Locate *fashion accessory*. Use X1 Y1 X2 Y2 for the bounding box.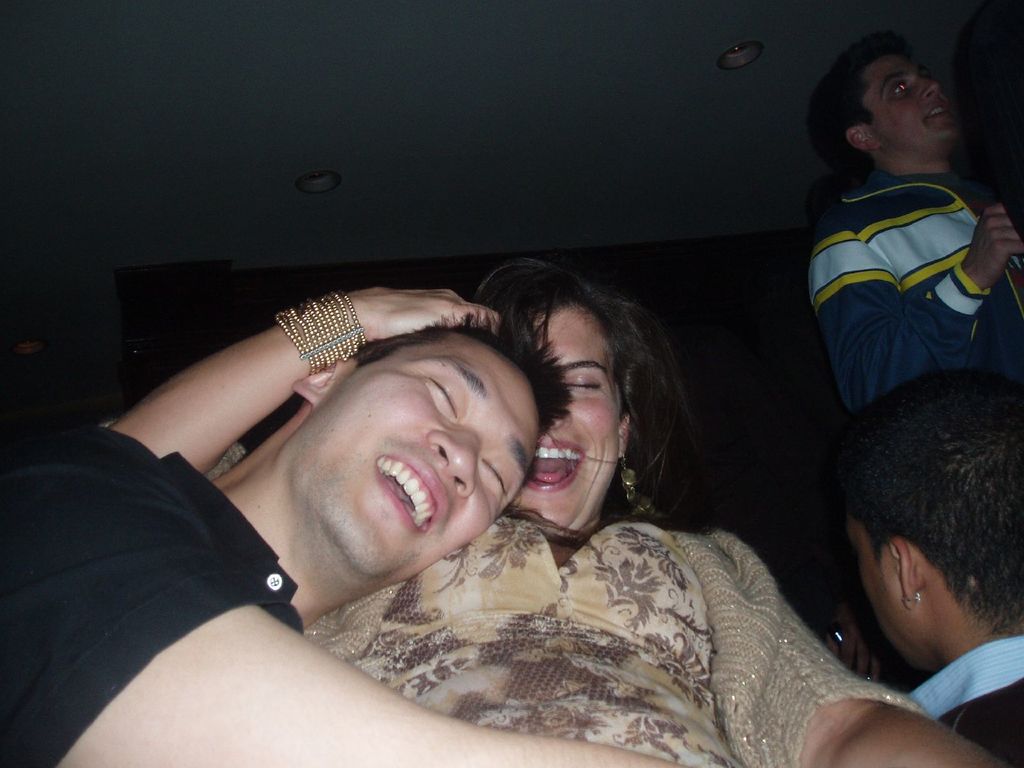
276 286 371 375.
